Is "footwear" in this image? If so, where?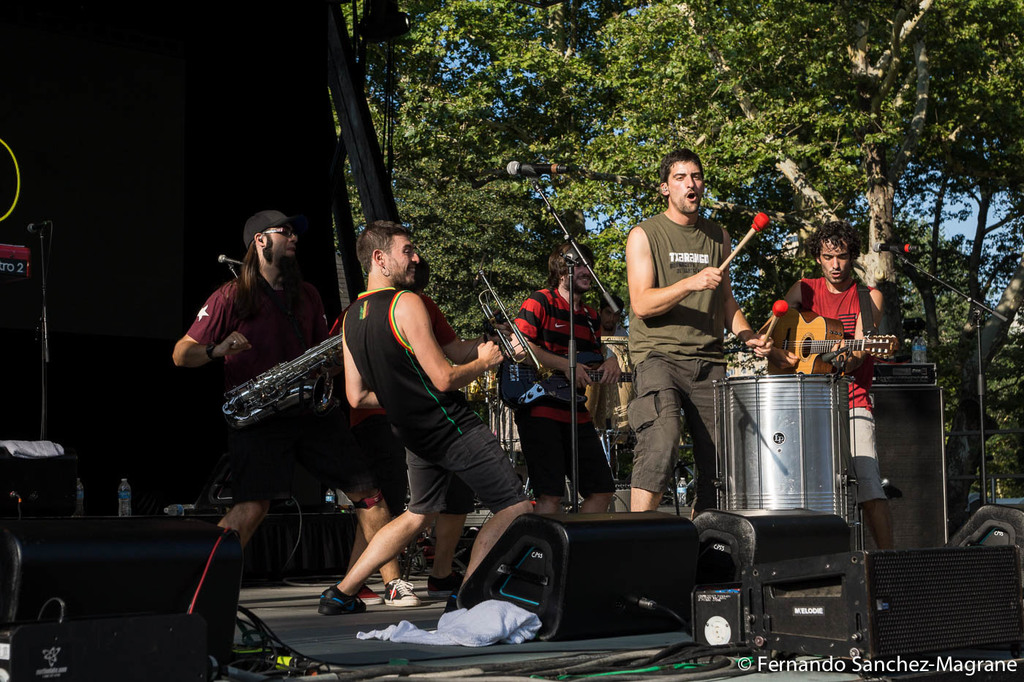
Yes, at [317,583,366,610].
